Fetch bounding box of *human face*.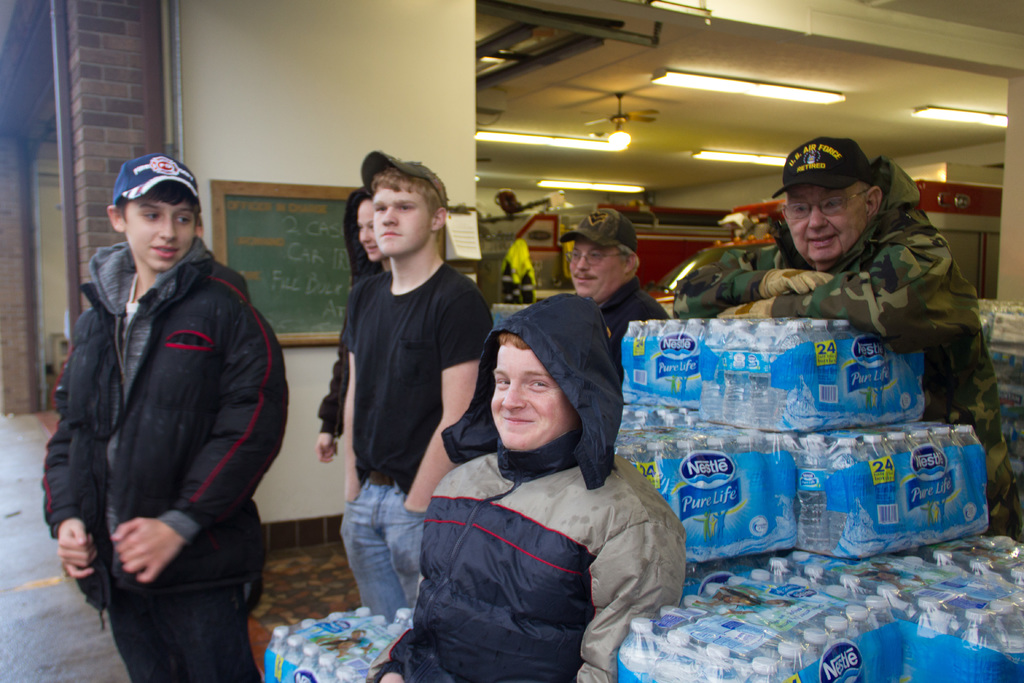
Bbox: (372,187,431,253).
